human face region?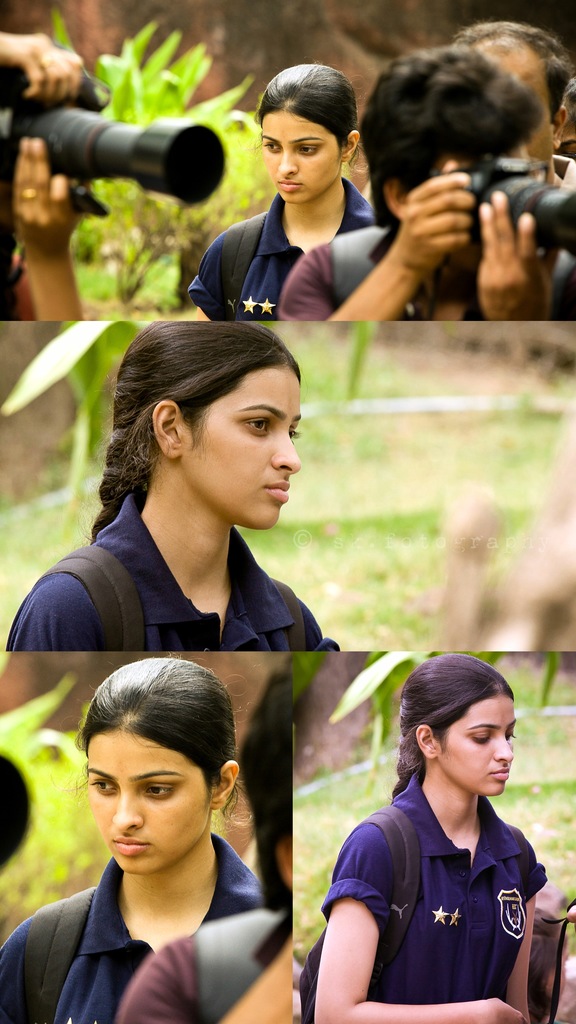
87 725 209 872
